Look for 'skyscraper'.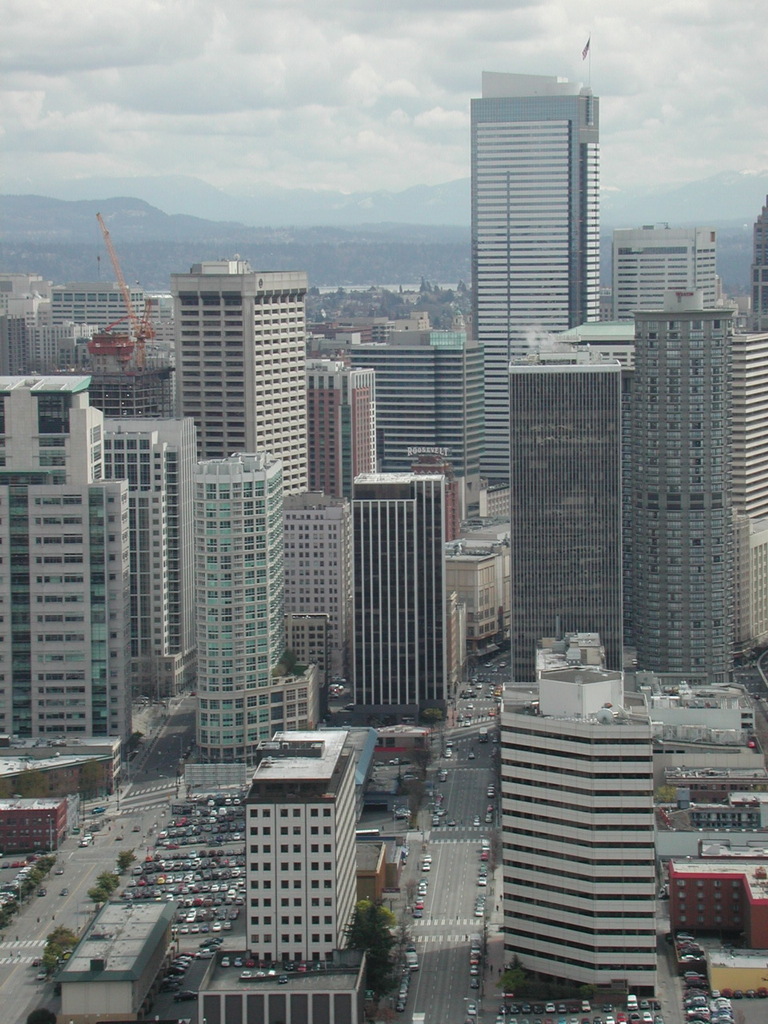
Found: 180 449 284 750.
